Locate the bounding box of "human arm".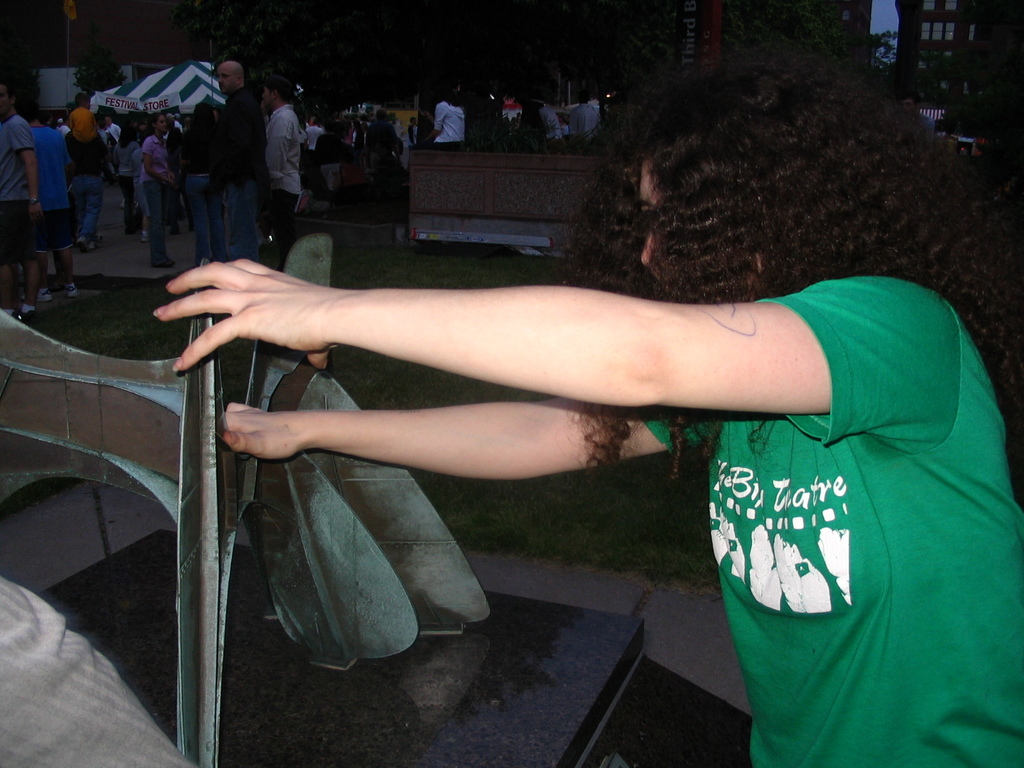
Bounding box: left=152, top=272, right=963, bottom=405.
